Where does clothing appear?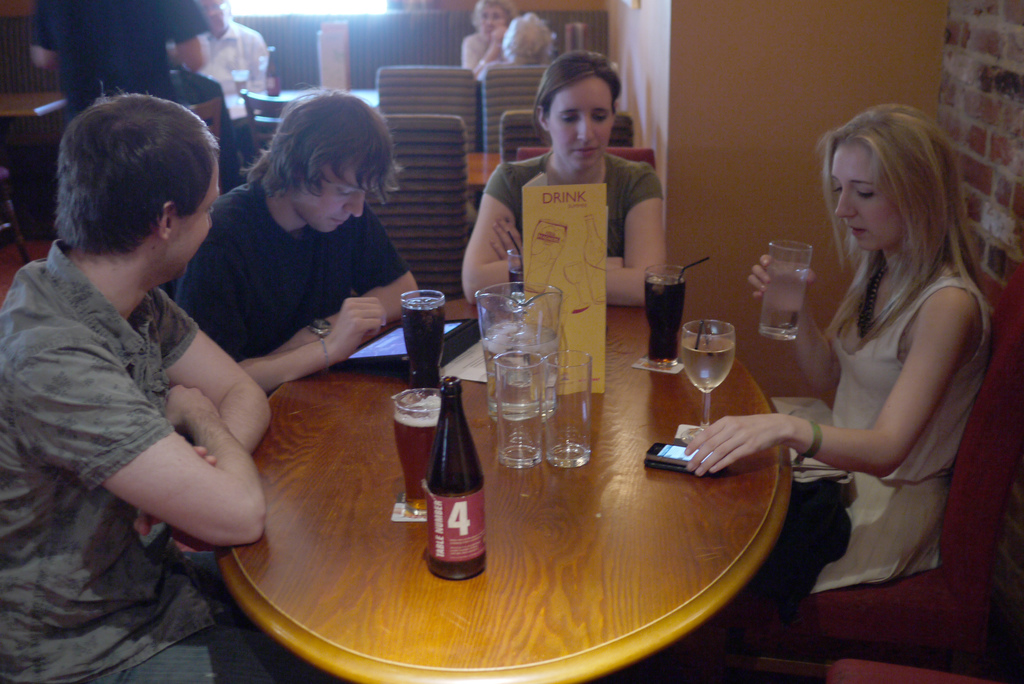
Appears at x1=485, y1=147, x2=661, y2=275.
